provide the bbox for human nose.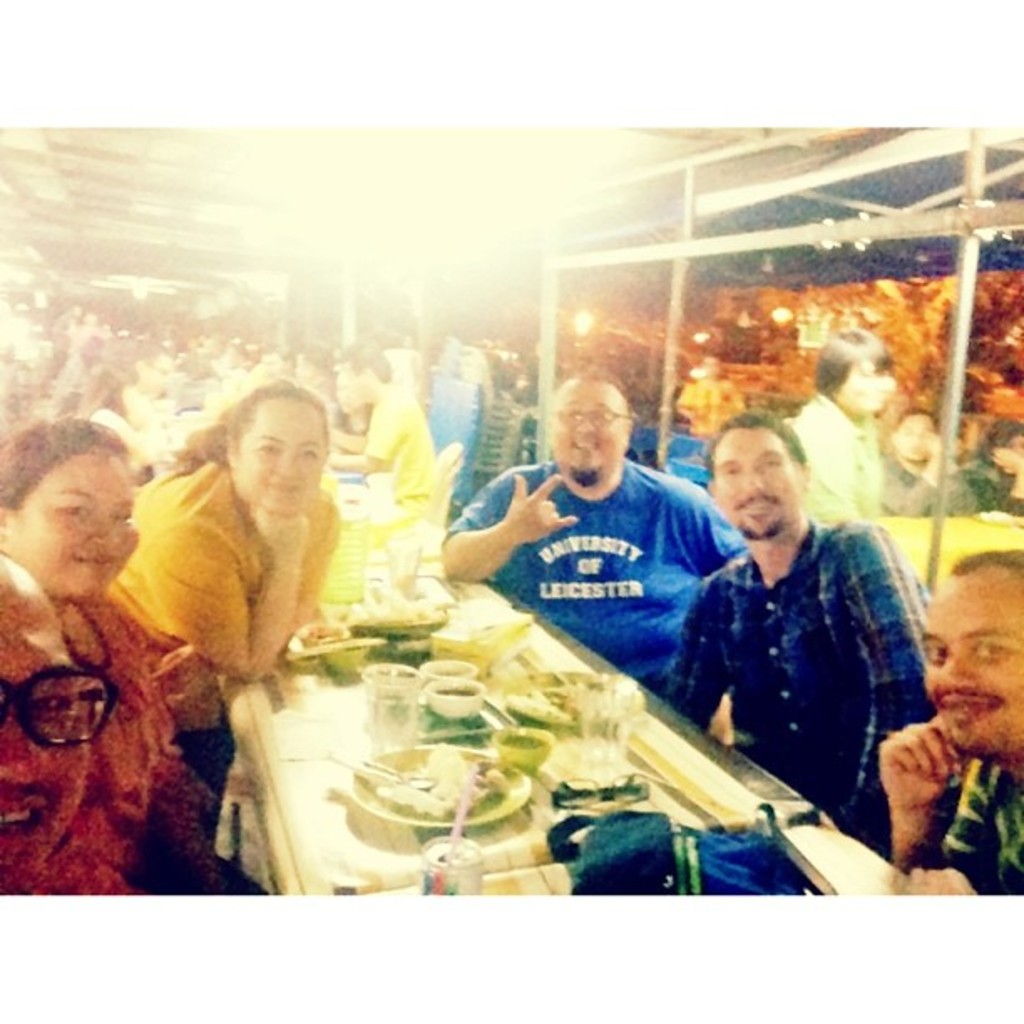
(x1=738, y1=467, x2=768, y2=489).
